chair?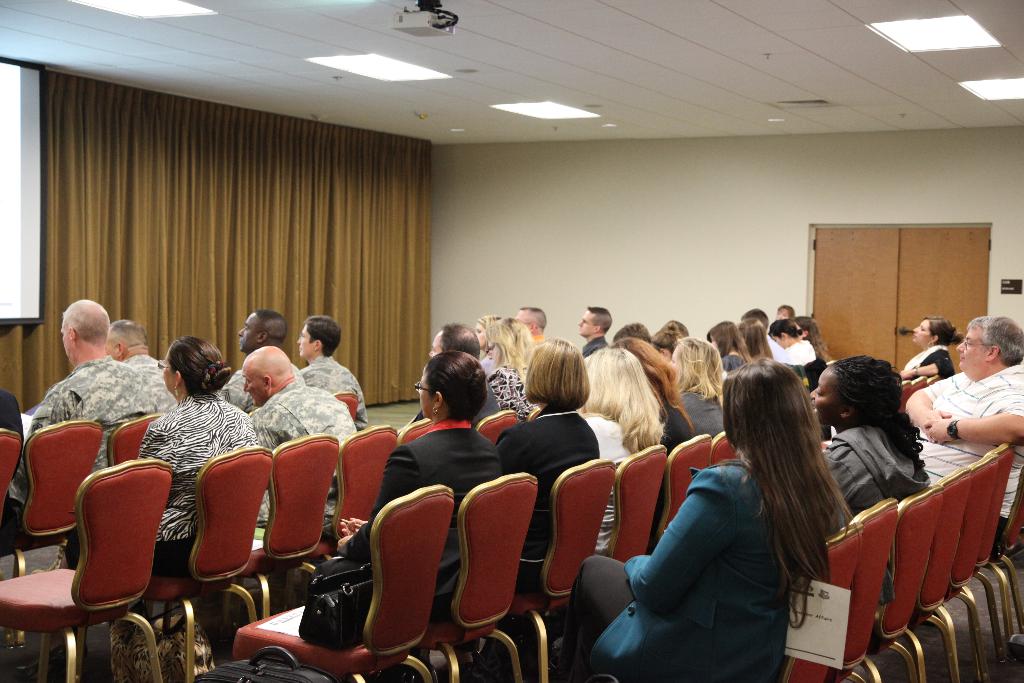
left=237, top=487, right=456, bottom=682
